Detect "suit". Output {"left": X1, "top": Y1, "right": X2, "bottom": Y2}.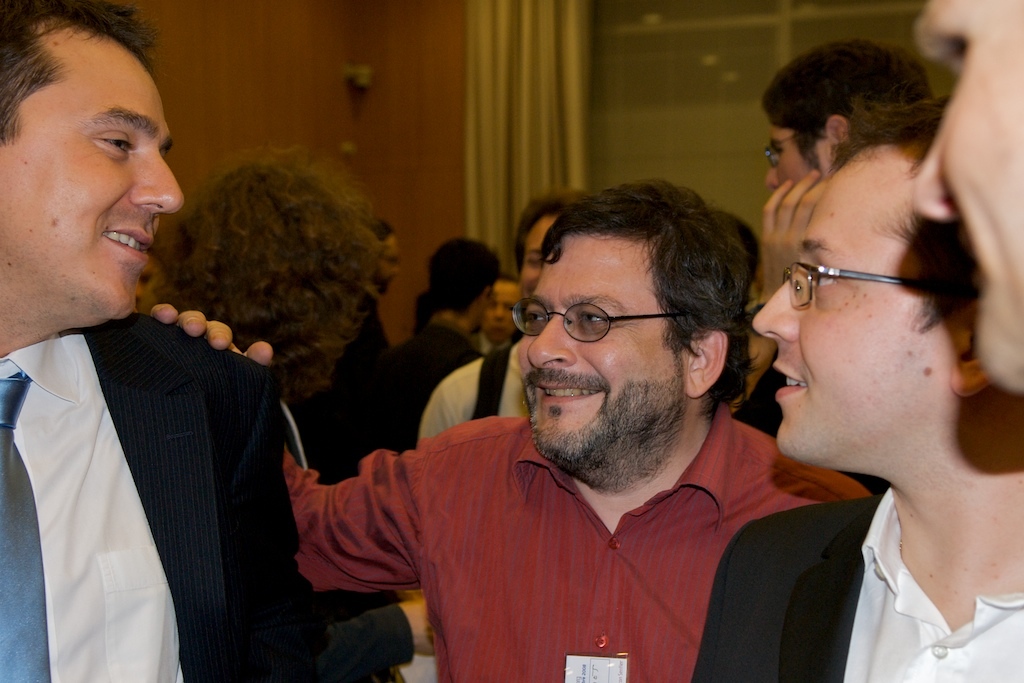
{"left": 12, "top": 244, "right": 345, "bottom": 682}.
